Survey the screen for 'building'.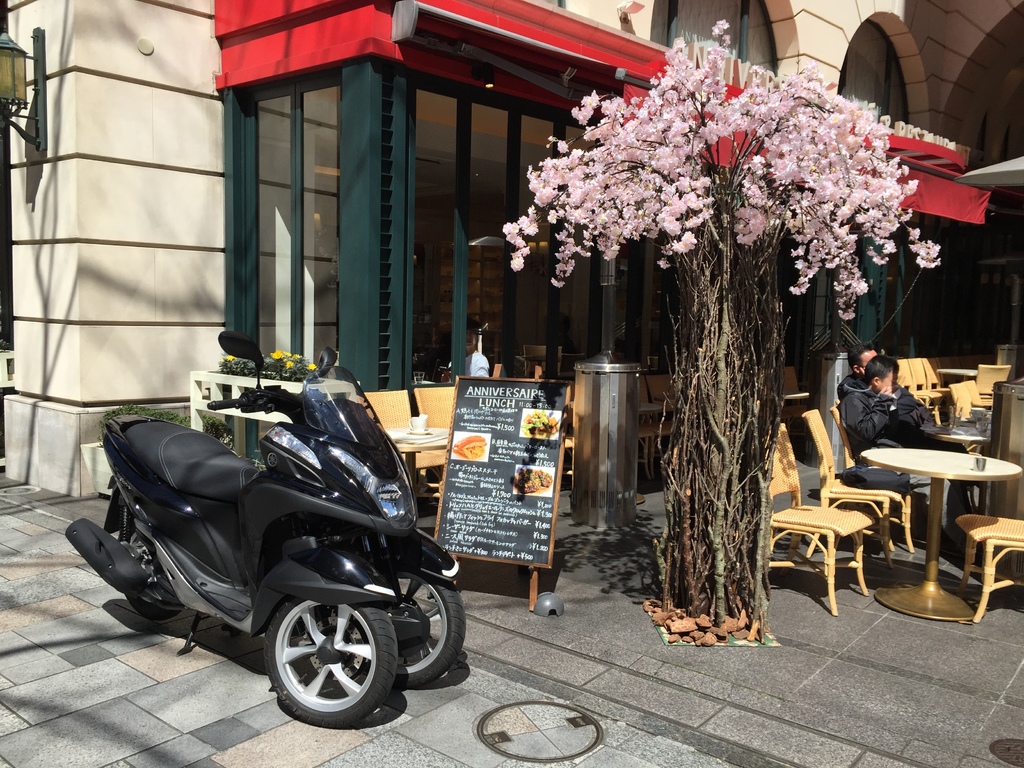
Survey found: 1 0 1023 503.
